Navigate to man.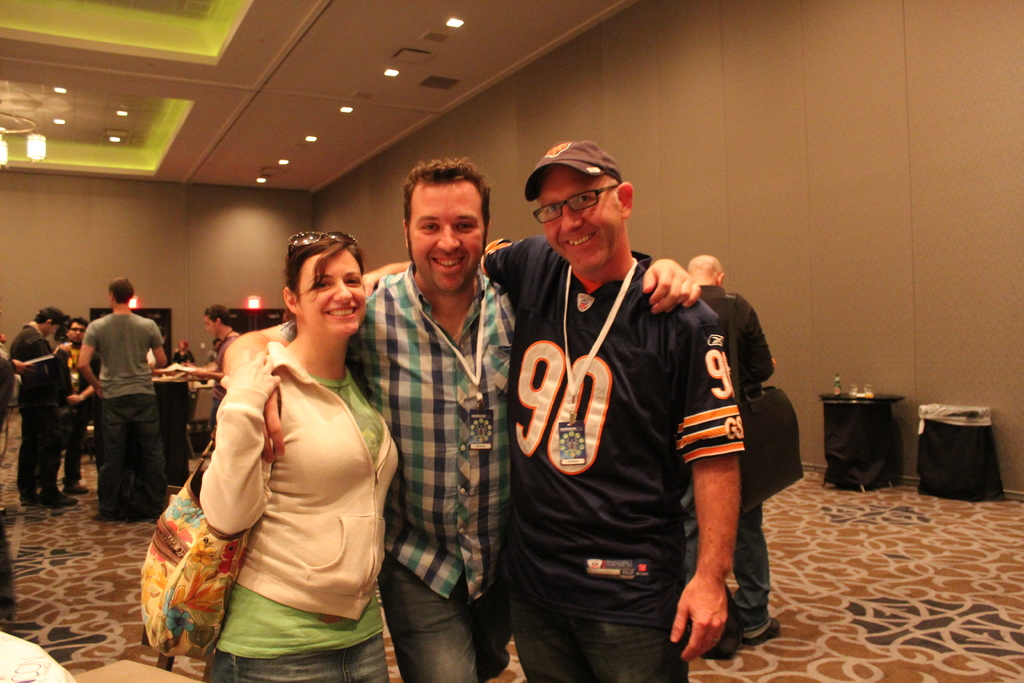
Navigation target: 55,316,98,501.
